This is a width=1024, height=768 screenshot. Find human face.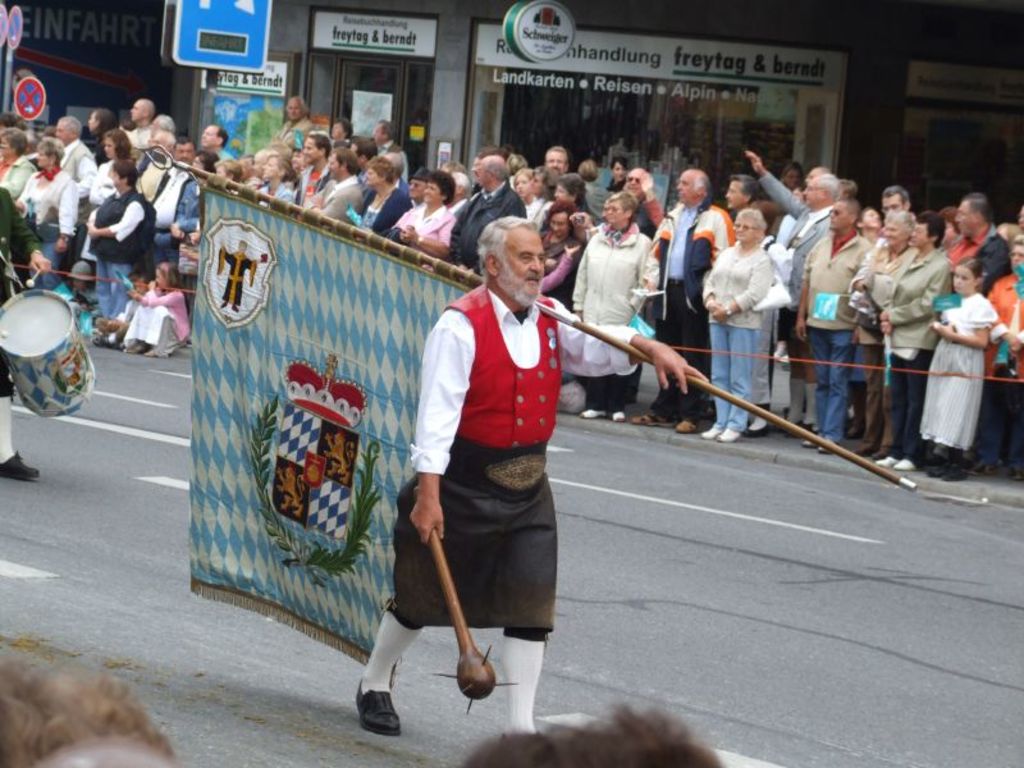
Bounding box: detection(424, 175, 442, 201).
